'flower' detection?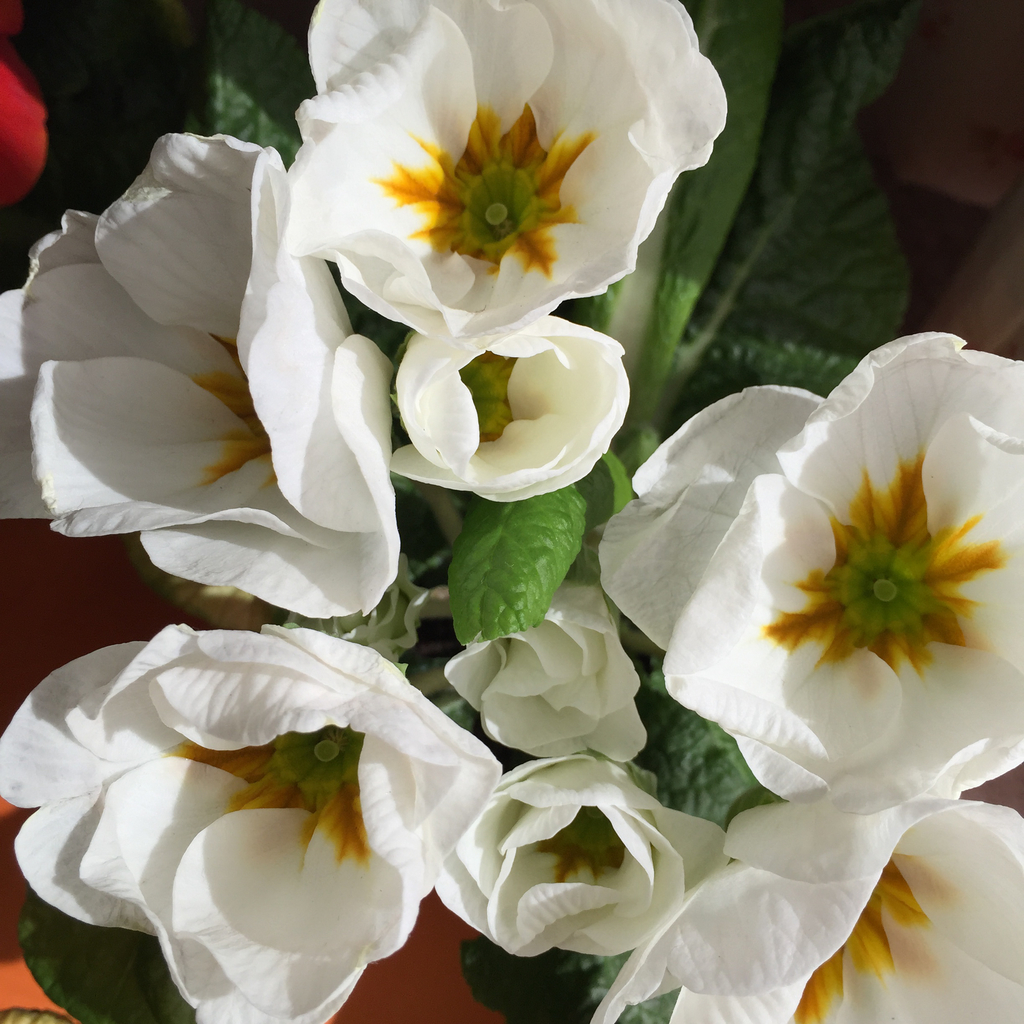
1,135,404,623
